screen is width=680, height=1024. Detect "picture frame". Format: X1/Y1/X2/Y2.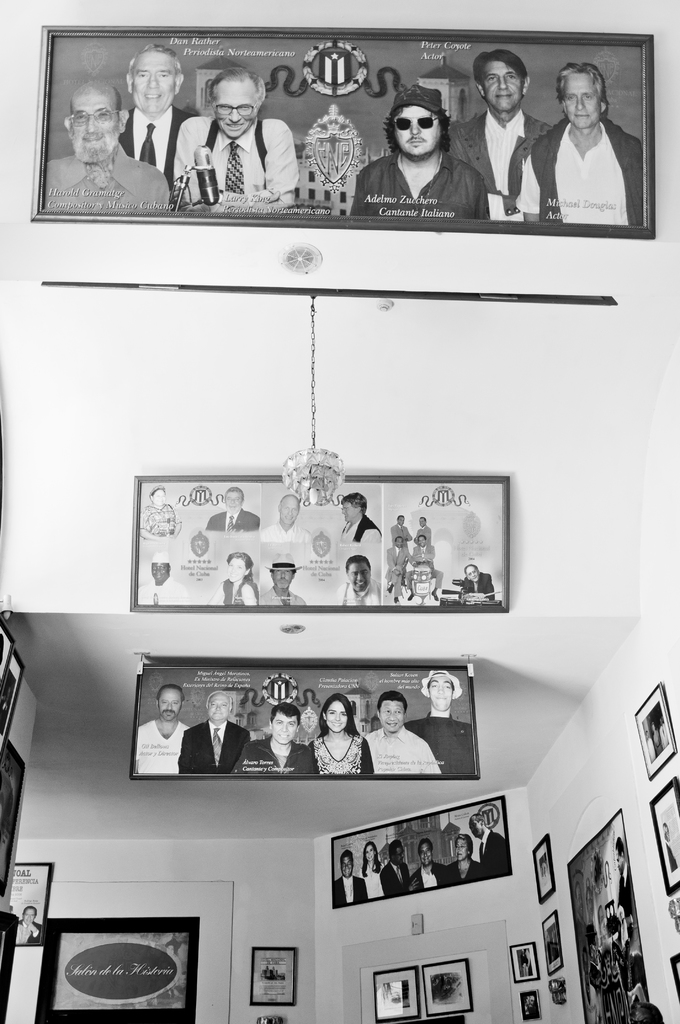
630/685/676/780.
